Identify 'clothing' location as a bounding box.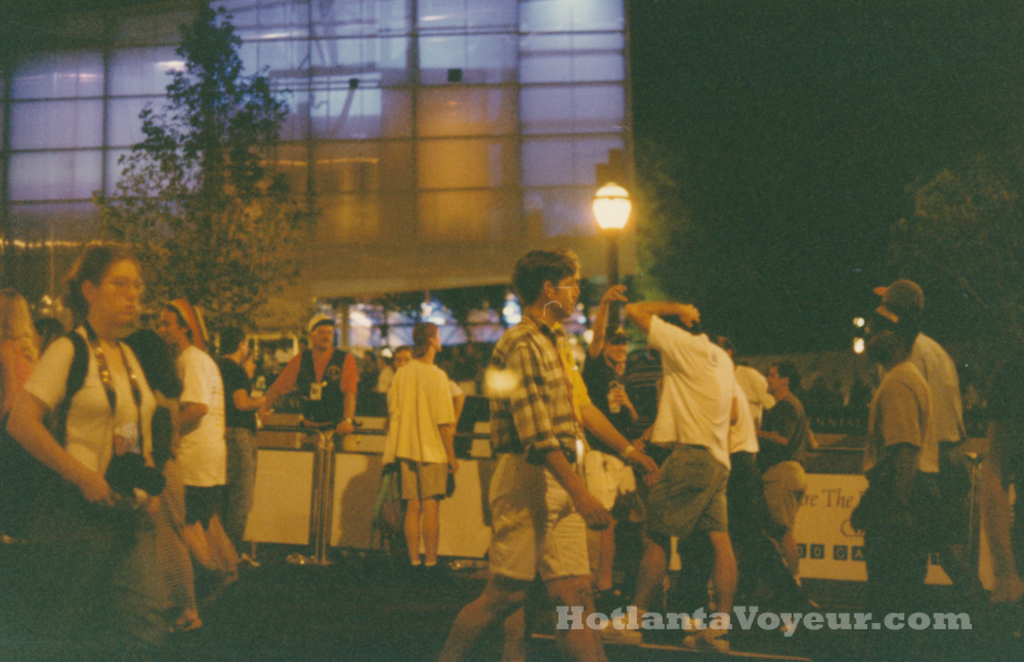
385, 351, 456, 503.
